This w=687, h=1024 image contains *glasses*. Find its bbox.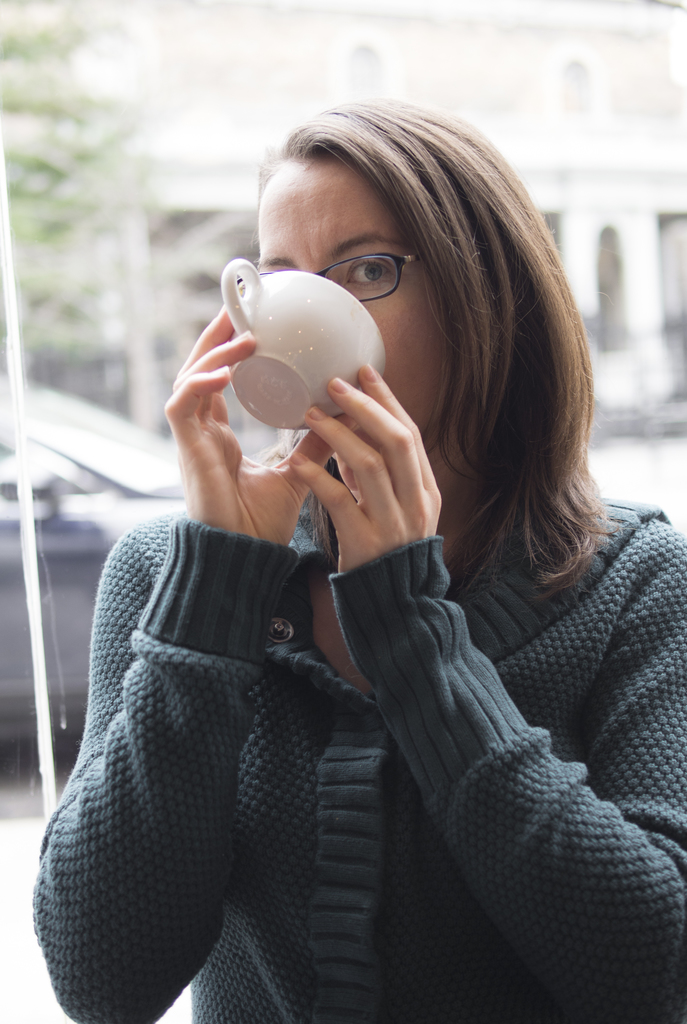
{"x1": 305, "y1": 240, "x2": 431, "y2": 304}.
